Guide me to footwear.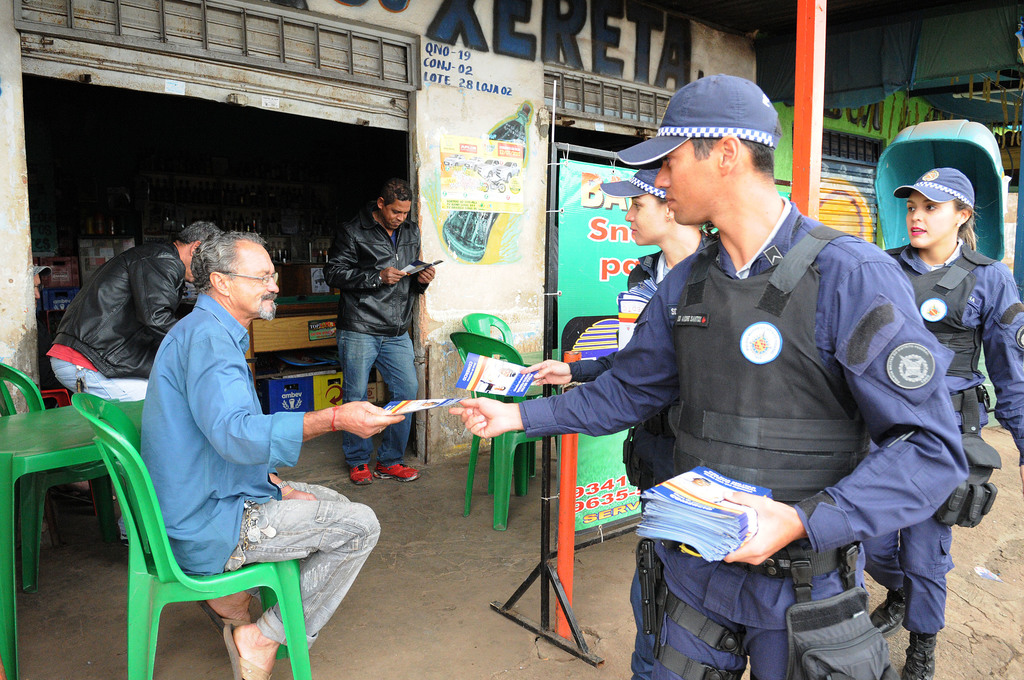
Guidance: detection(901, 630, 939, 679).
